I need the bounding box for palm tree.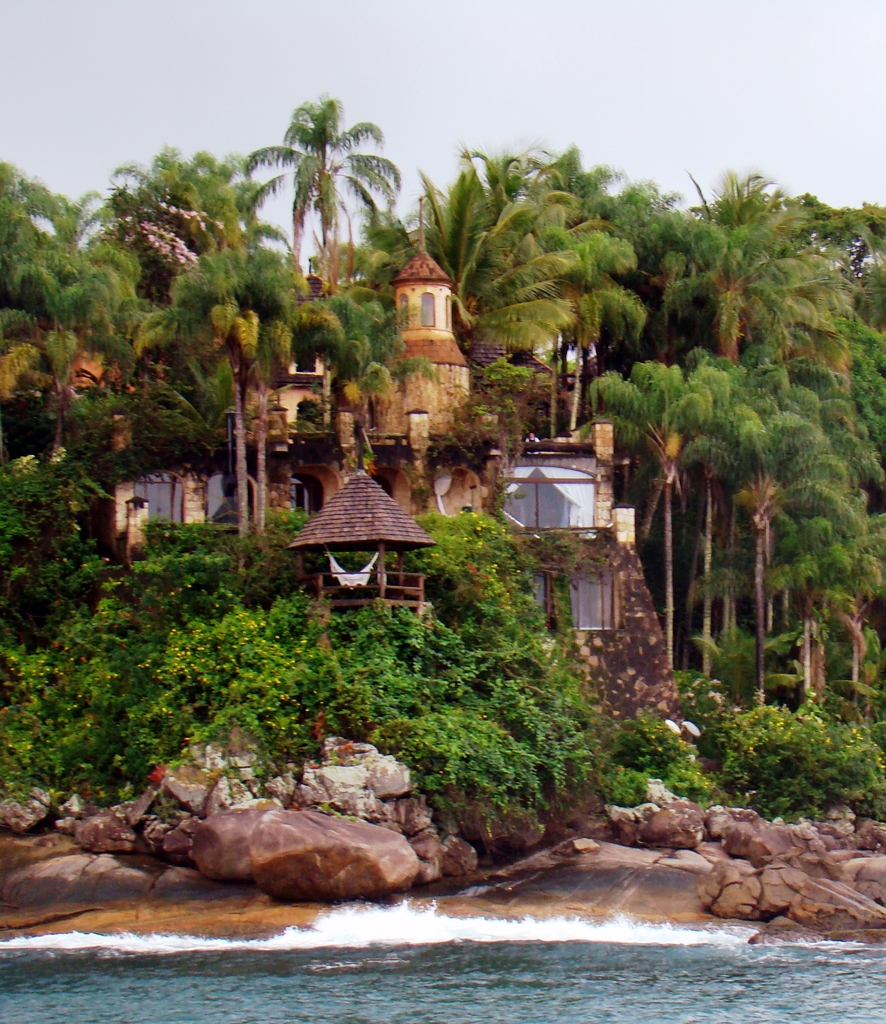
Here it is: crop(249, 109, 395, 321).
